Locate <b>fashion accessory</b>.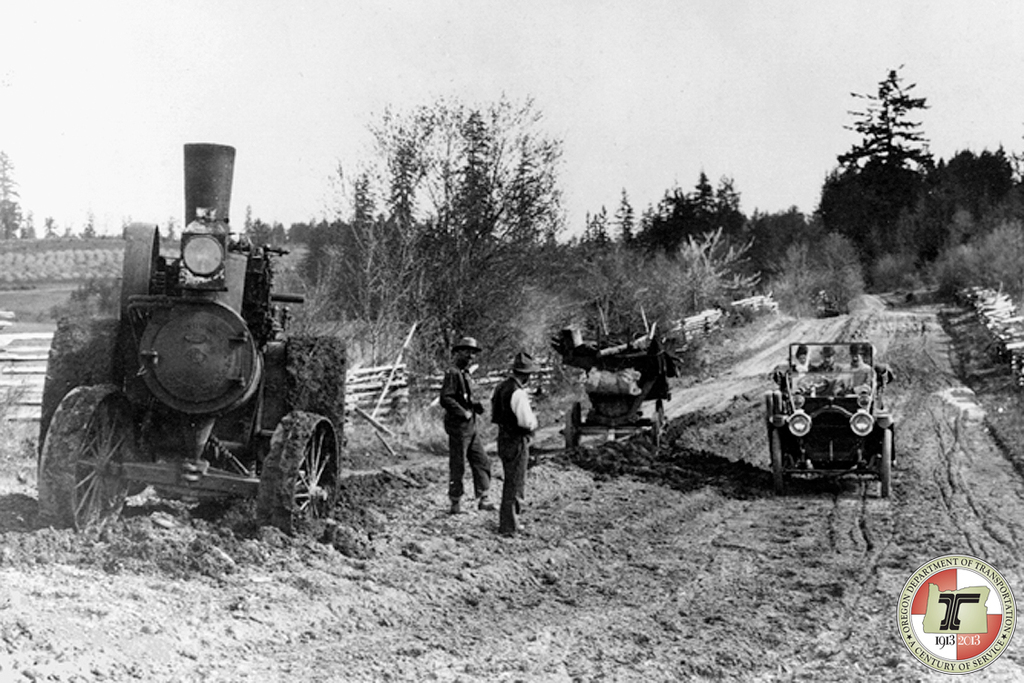
Bounding box: (x1=451, y1=333, x2=482, y2=350).
